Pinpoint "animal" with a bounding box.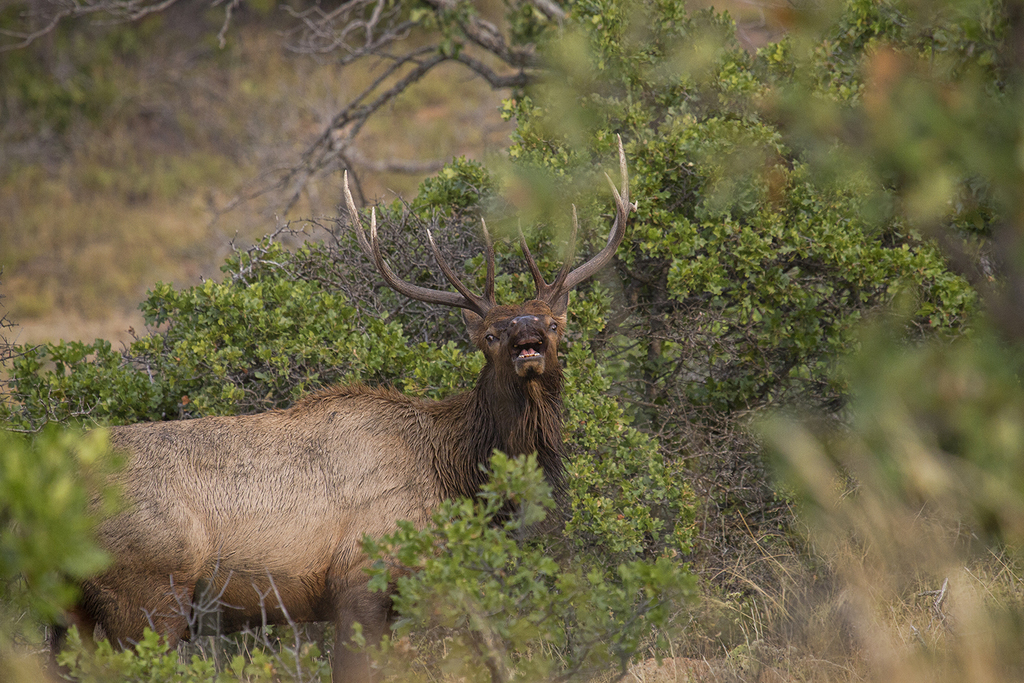
rect(0, 132, 639, 682).
